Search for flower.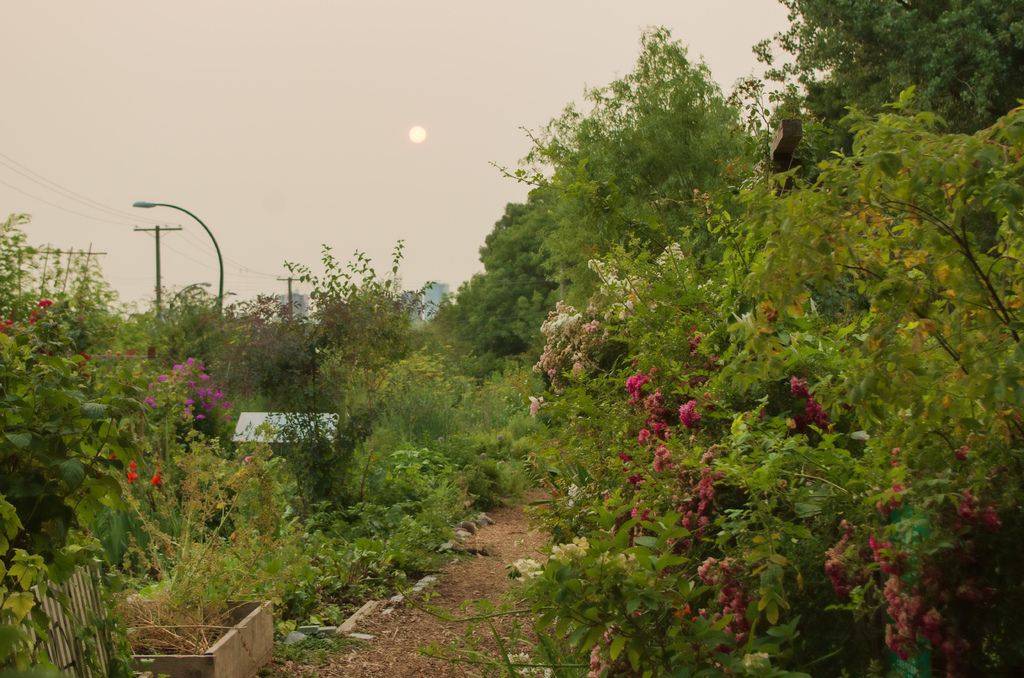
Found at bbox=[80, 351, 89, 366].
